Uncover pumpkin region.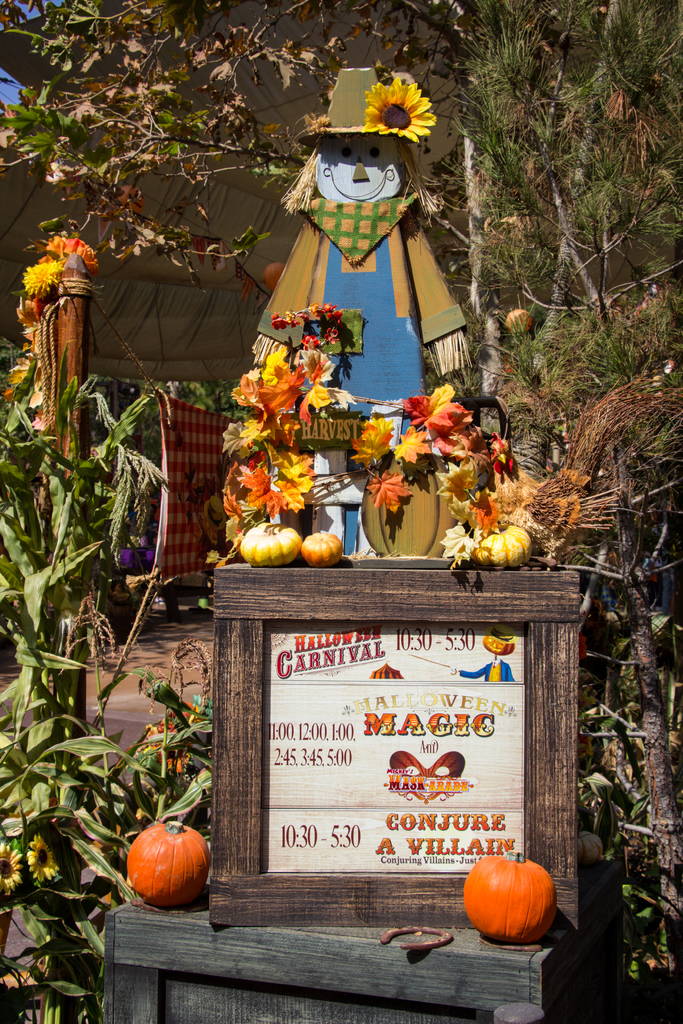
Uncovered: detection(235, 521, 299, 573).
